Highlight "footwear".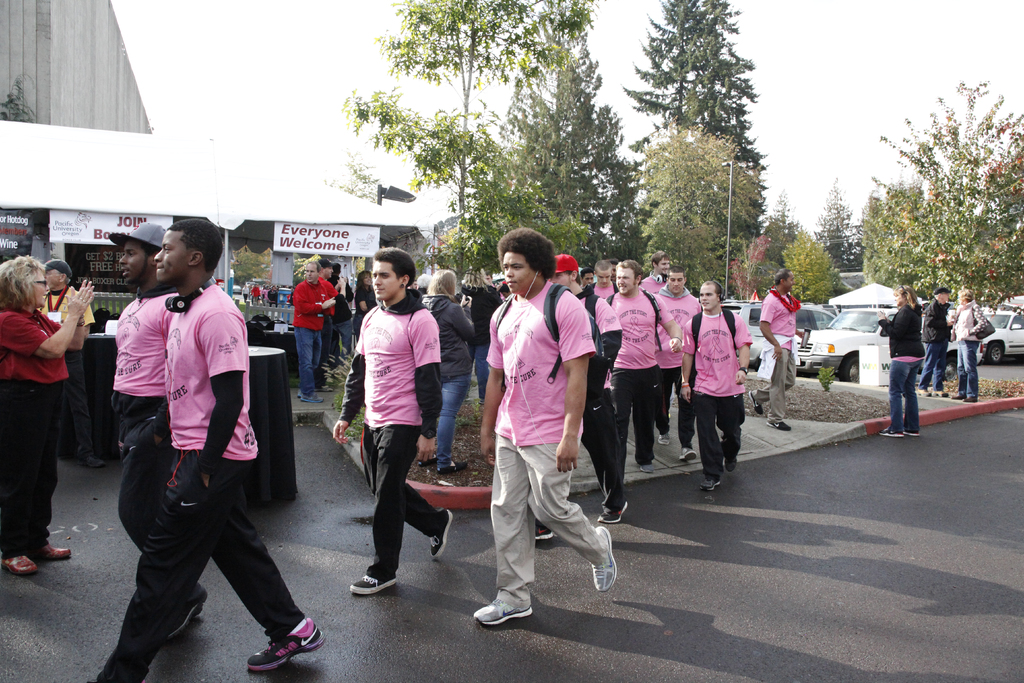
Highlighted region: <region>916, 384, 929, 395</region>.
